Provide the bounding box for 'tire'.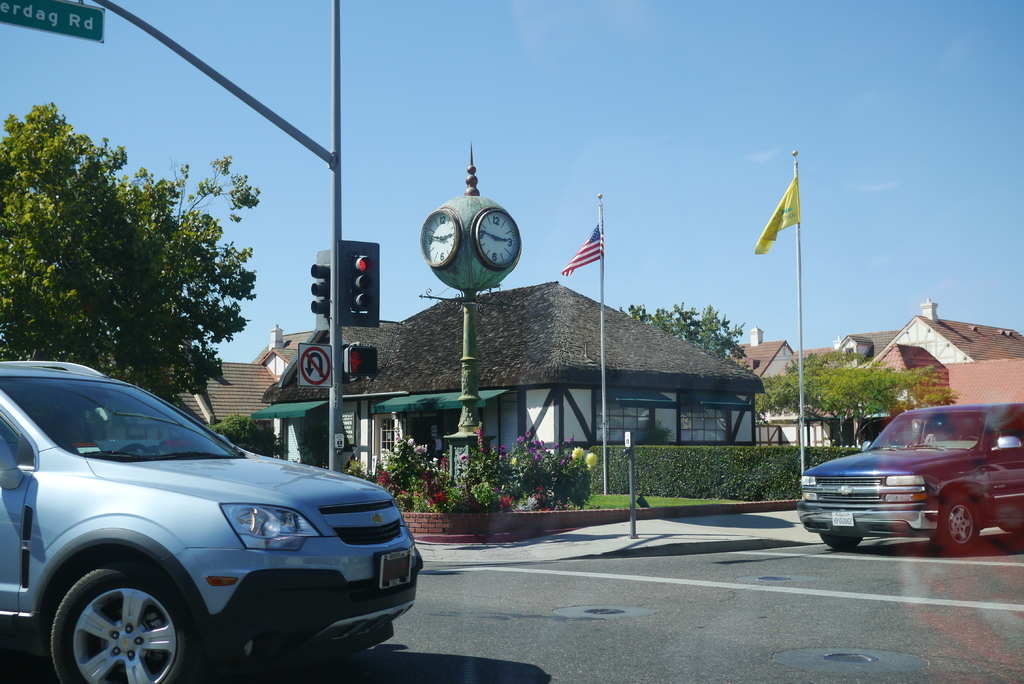
{"x1": 42, "y1": 566, "x2": 217, "y2": 683}.
